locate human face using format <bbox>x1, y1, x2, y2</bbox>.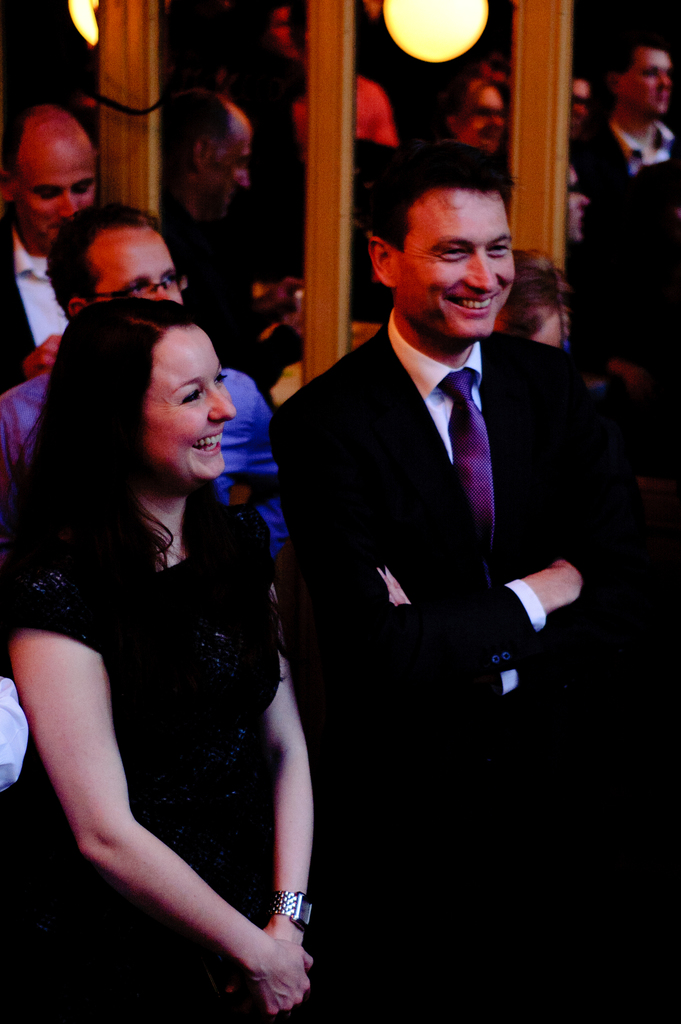
<bbox>405, 184, 510, 342</bbox>.
